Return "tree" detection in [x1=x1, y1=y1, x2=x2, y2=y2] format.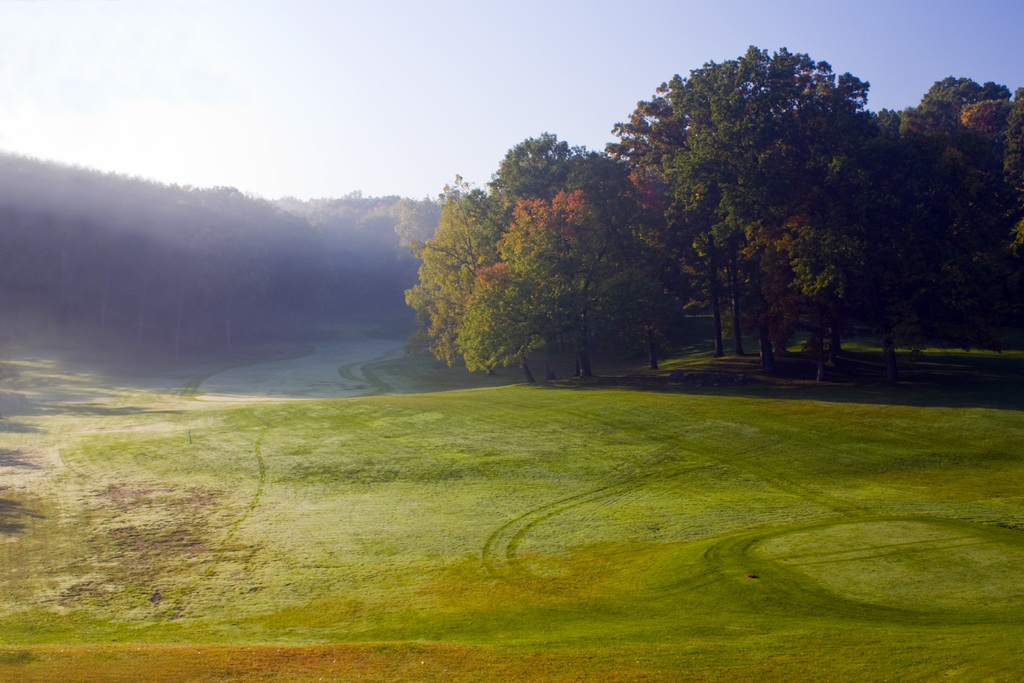
[x1=400, y1=167, x2=538, y2=391].
